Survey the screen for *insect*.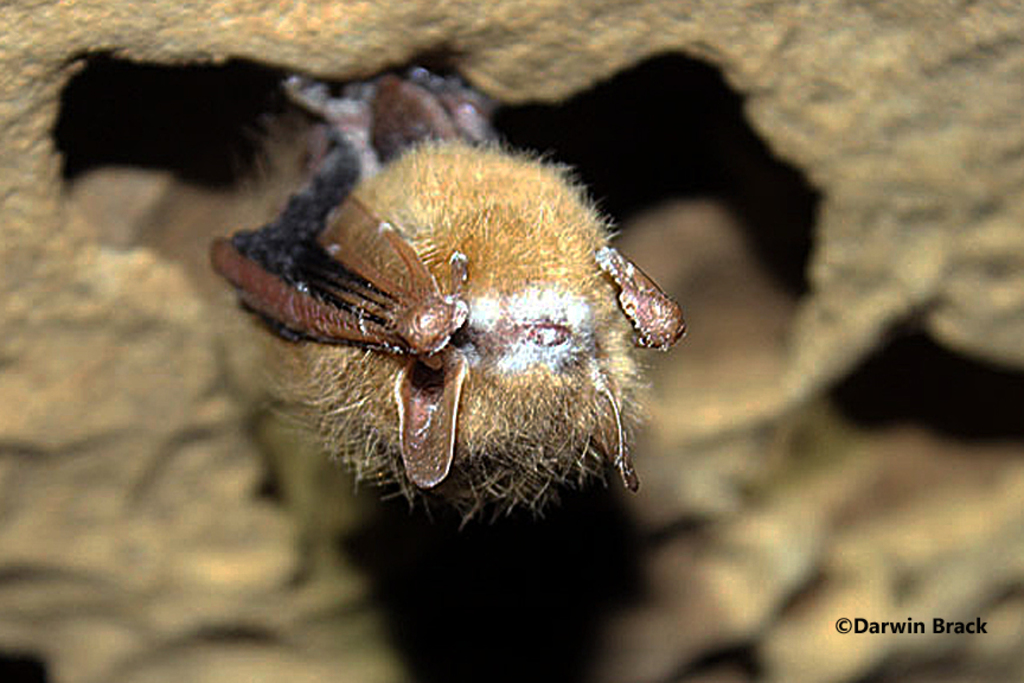
Survey found: bbox=(206, 59, 689, 534).
